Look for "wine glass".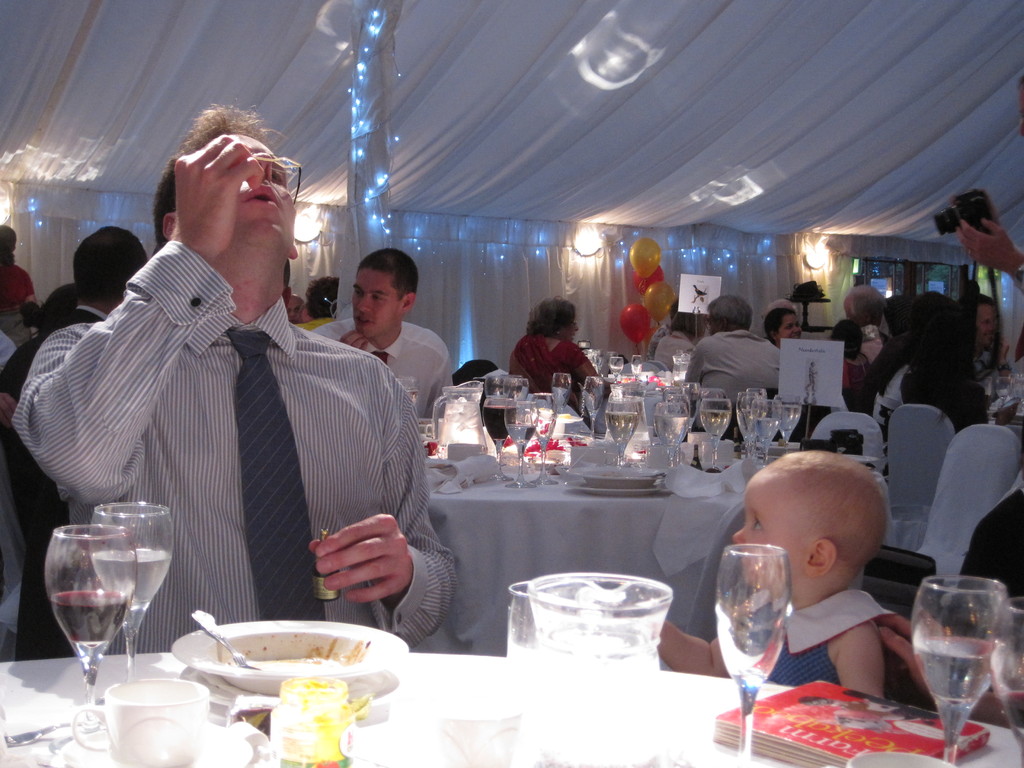
Found: 751, 397, 783, 462.
